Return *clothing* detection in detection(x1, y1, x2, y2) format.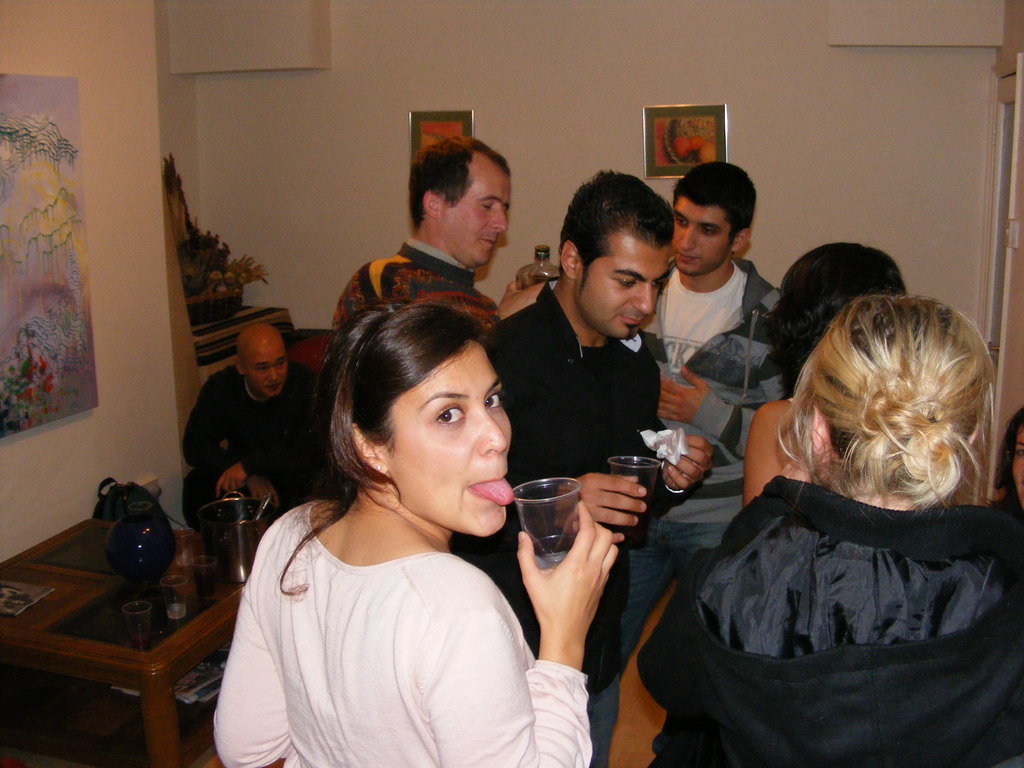
detection(636, 474, 1023, 767).
